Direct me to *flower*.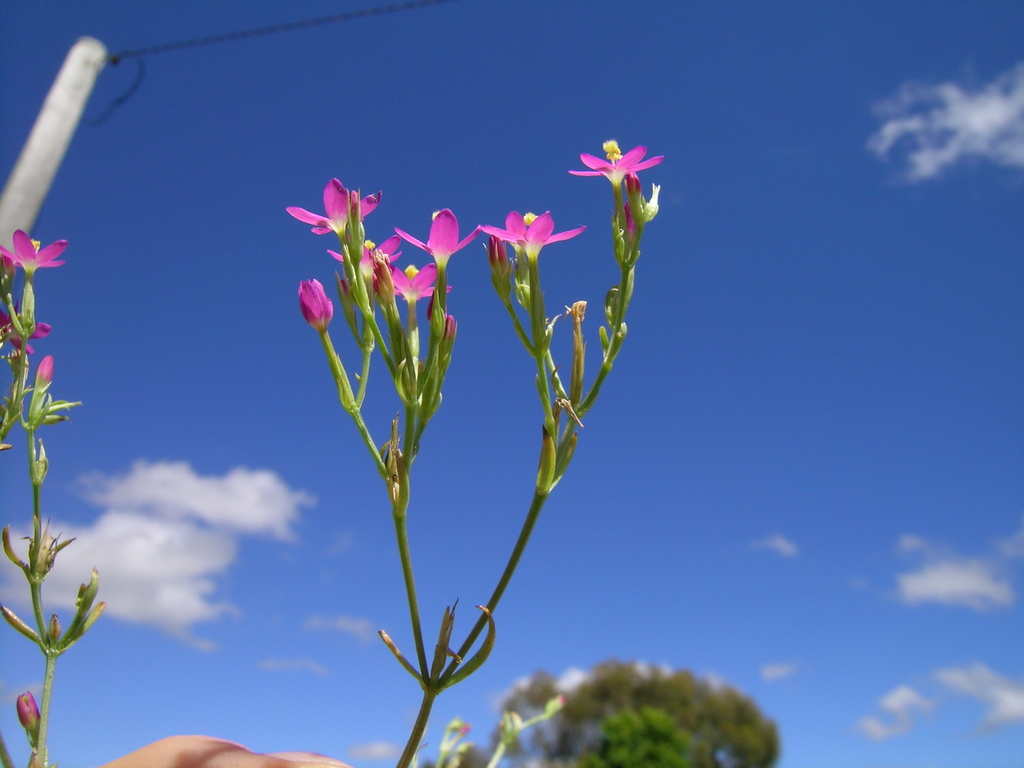
Direction: 324,233,404,305.
